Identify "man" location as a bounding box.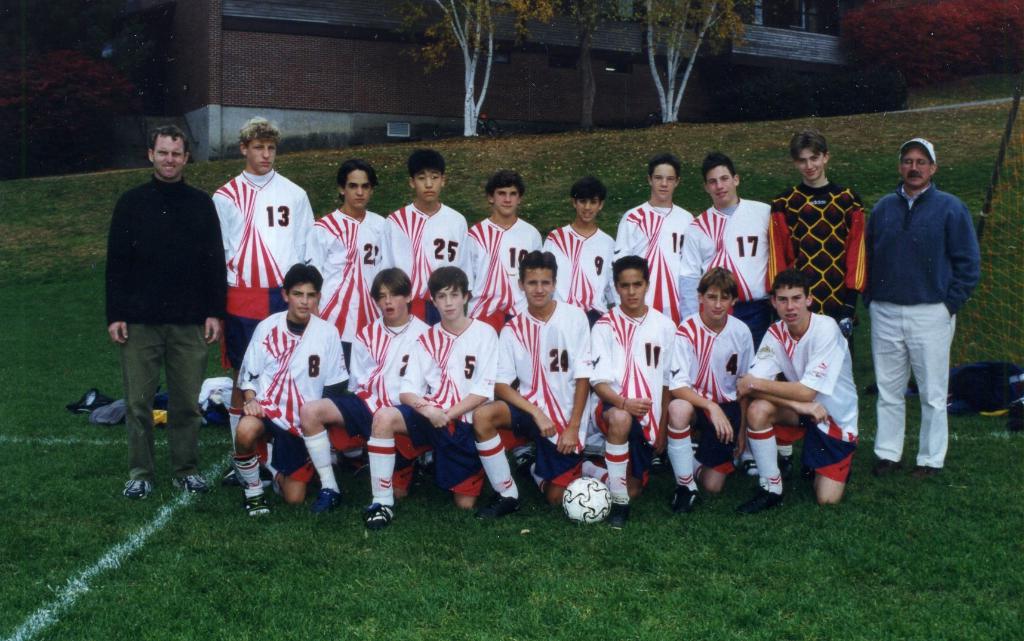
581,257,690,514.
